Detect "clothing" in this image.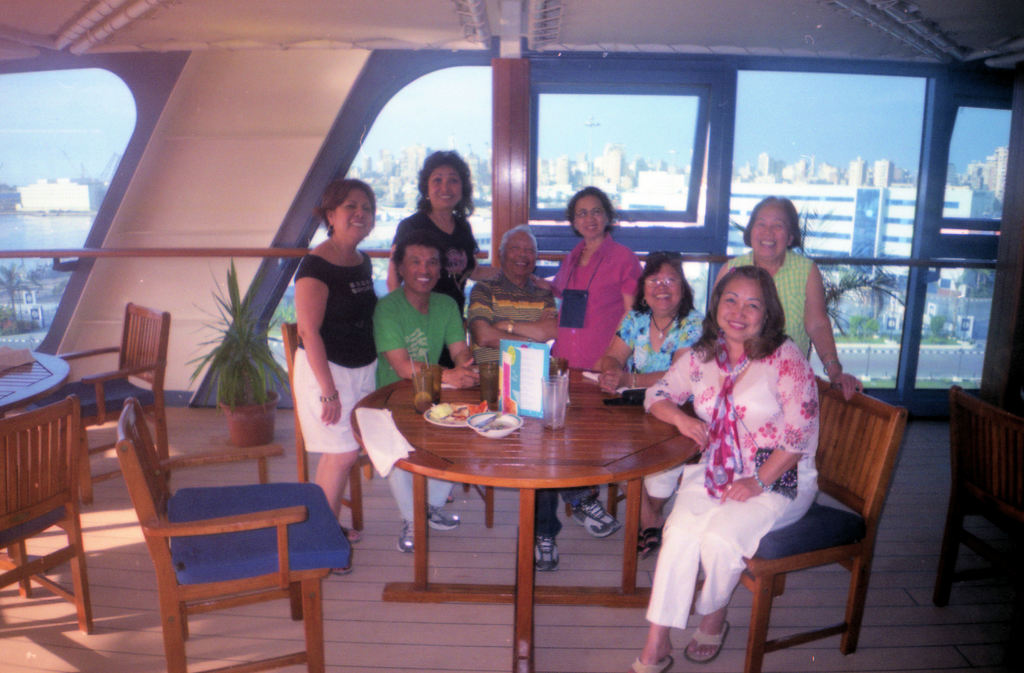
Detection: 373 287 465 524.
